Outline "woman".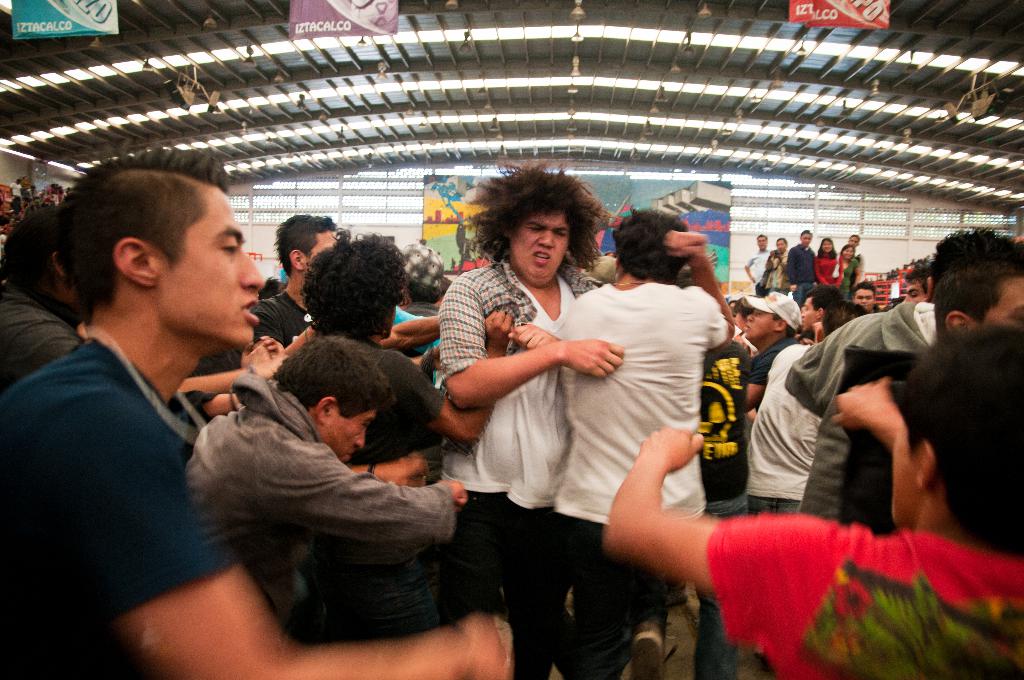
Outline: {"left": 813, "top": 238, "right": 845, "bottom": 286}.
